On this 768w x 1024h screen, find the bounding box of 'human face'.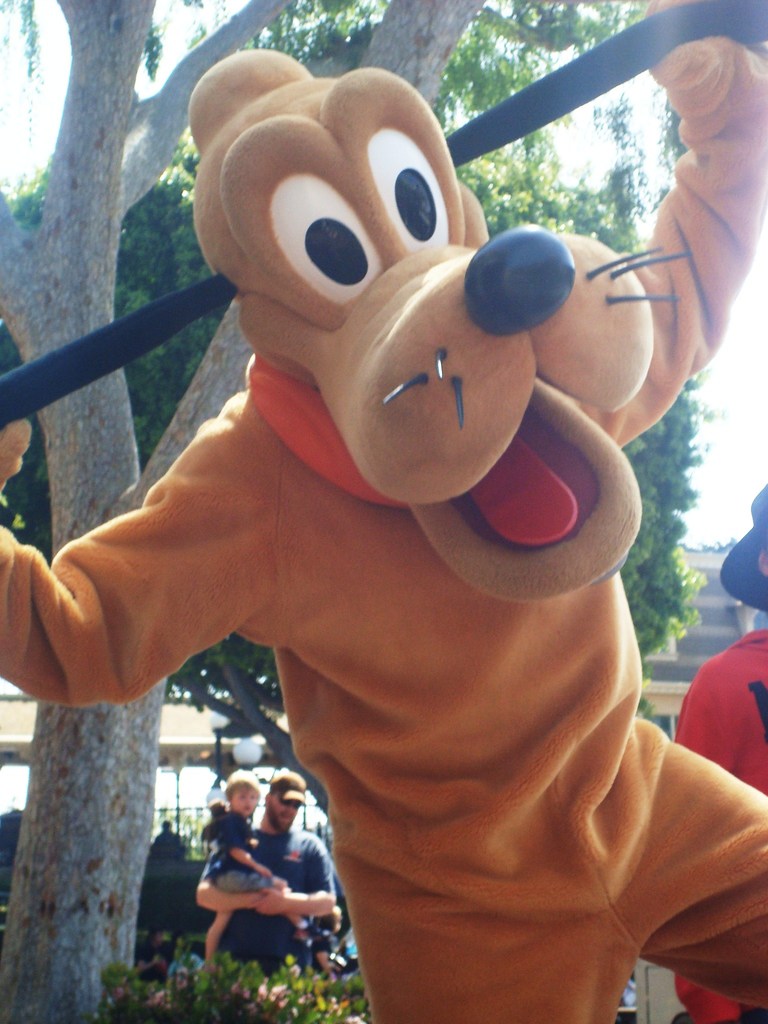
Bounding box: bbox=[273, 798, 301, 833].
